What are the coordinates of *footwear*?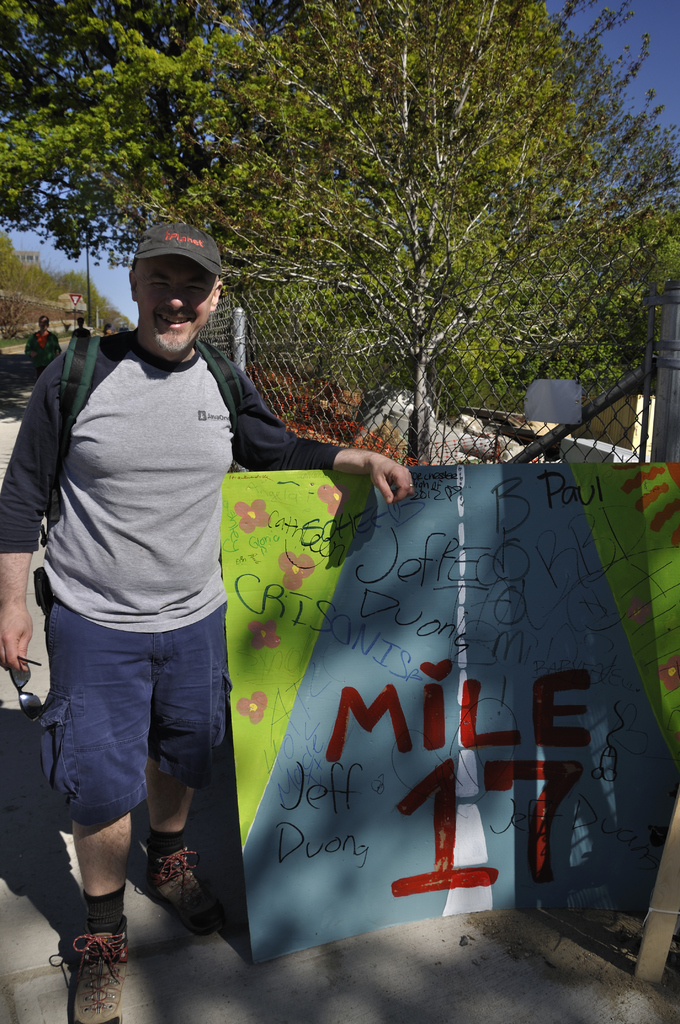
42, 918, 138, 1018.
